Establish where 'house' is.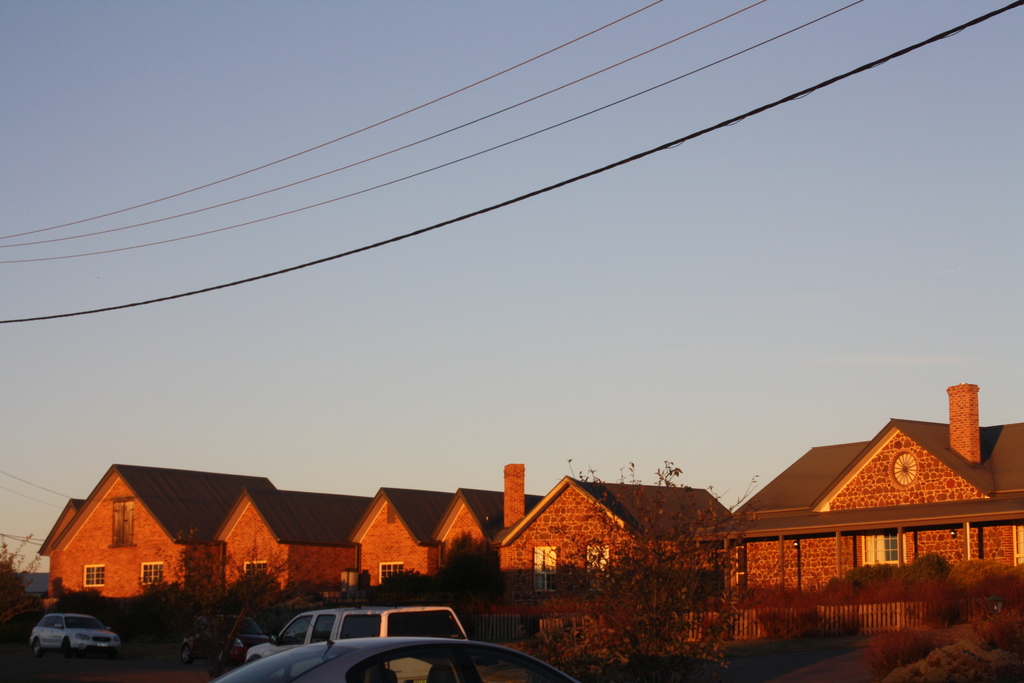
Established at region(35, 495, 90, 559).
